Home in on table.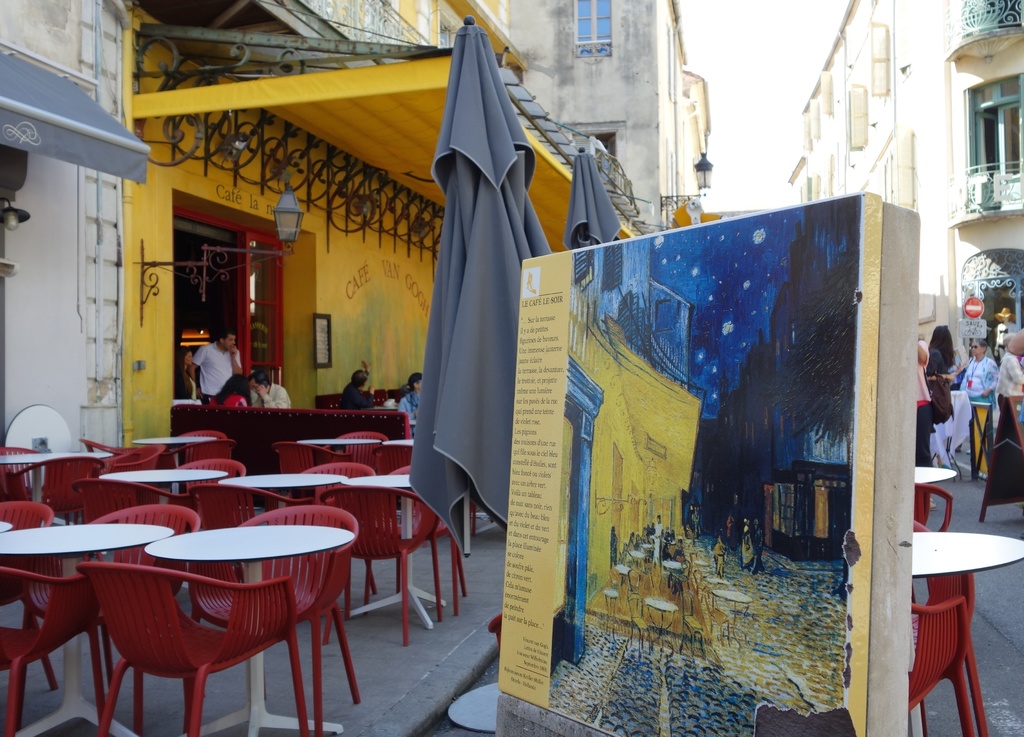
Homed in at Rect(92, 502, 345, 722).
